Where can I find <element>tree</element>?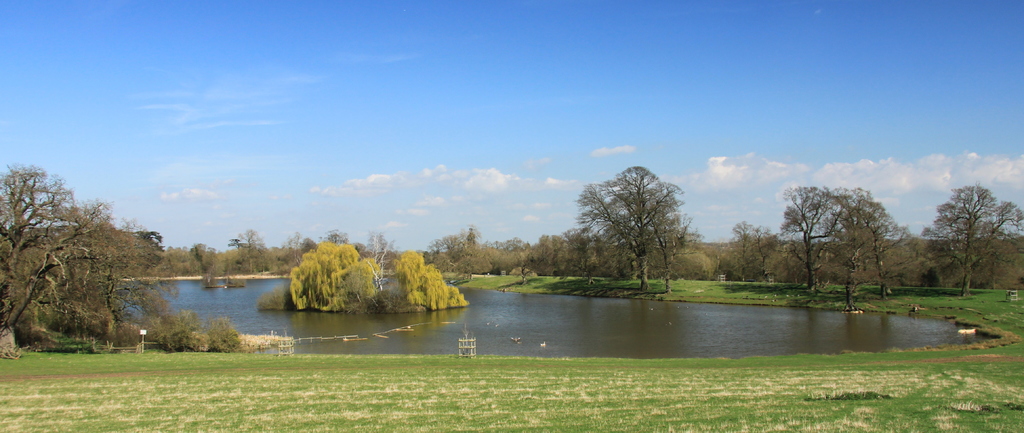
You can find it at {"x1": 650, "y1": 208, "x2": 699, "y2": 282}.
